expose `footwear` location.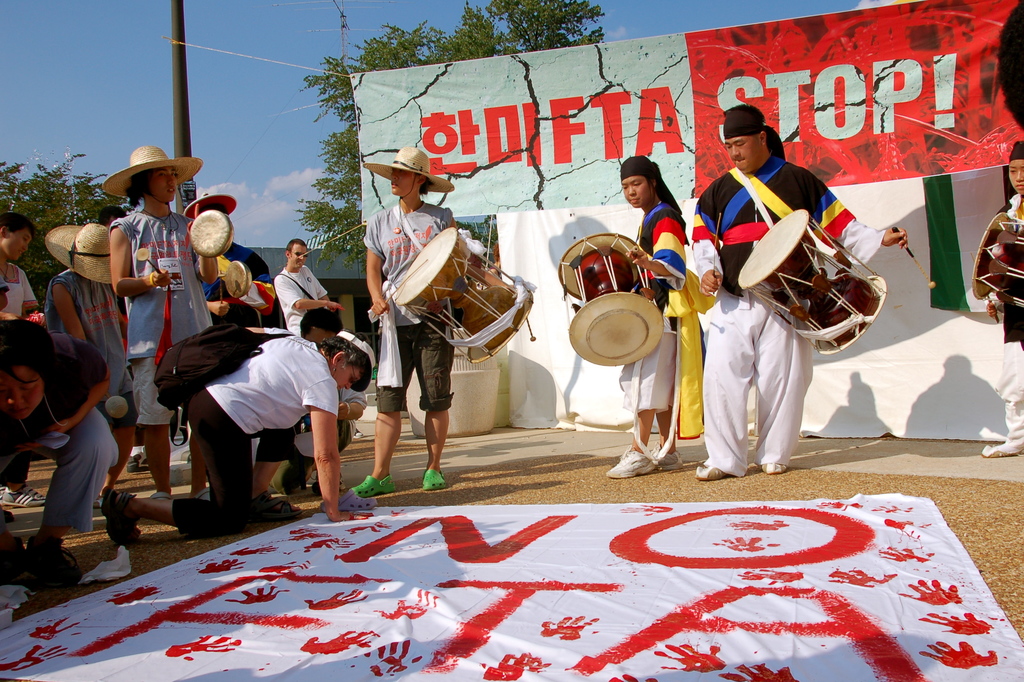
Exposed at pyautogui.locateOnScreen(420, 467, 451, 489).
